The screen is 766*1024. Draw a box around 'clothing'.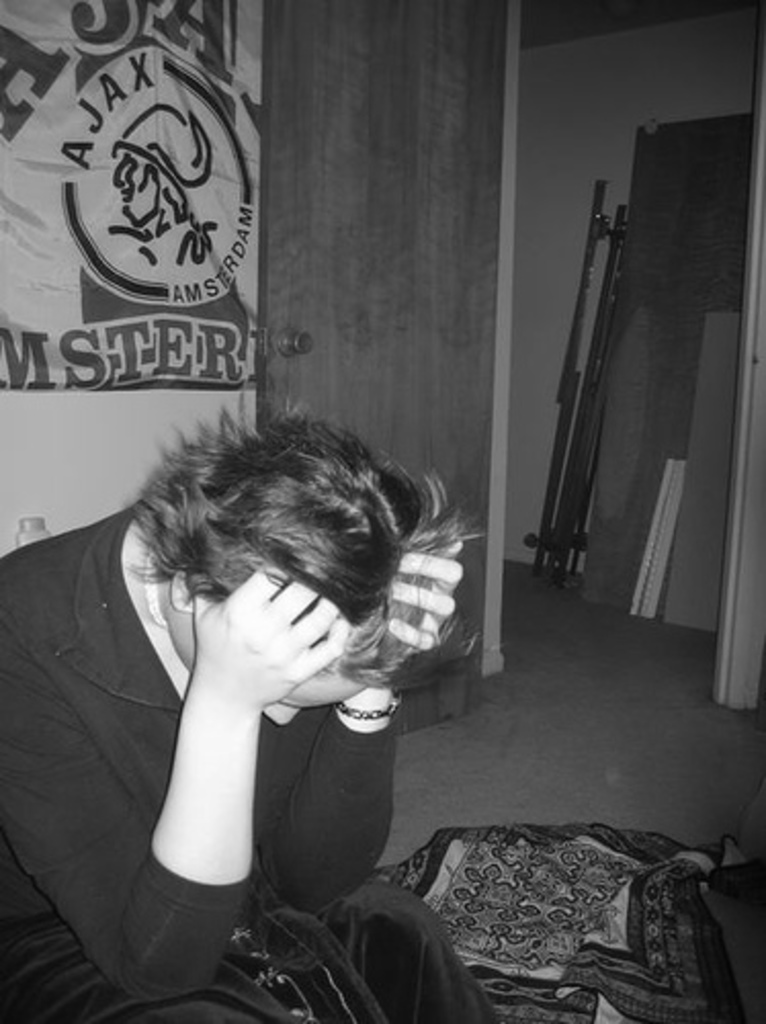
locate(0, 506, 494, 1022).
